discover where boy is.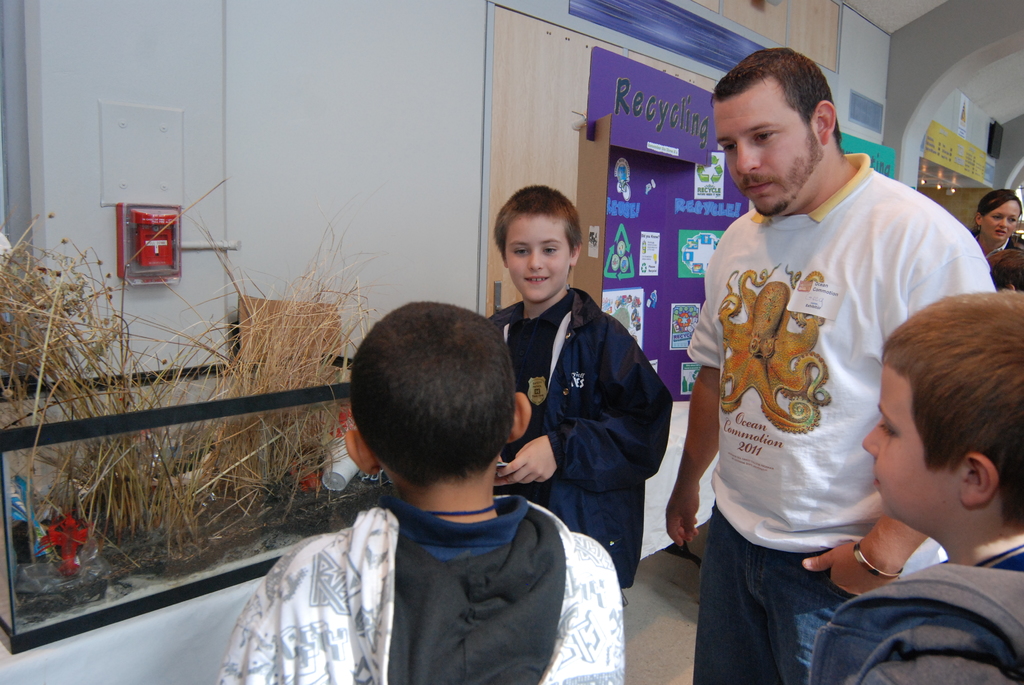
Discovered at (798,287,1023,684).
